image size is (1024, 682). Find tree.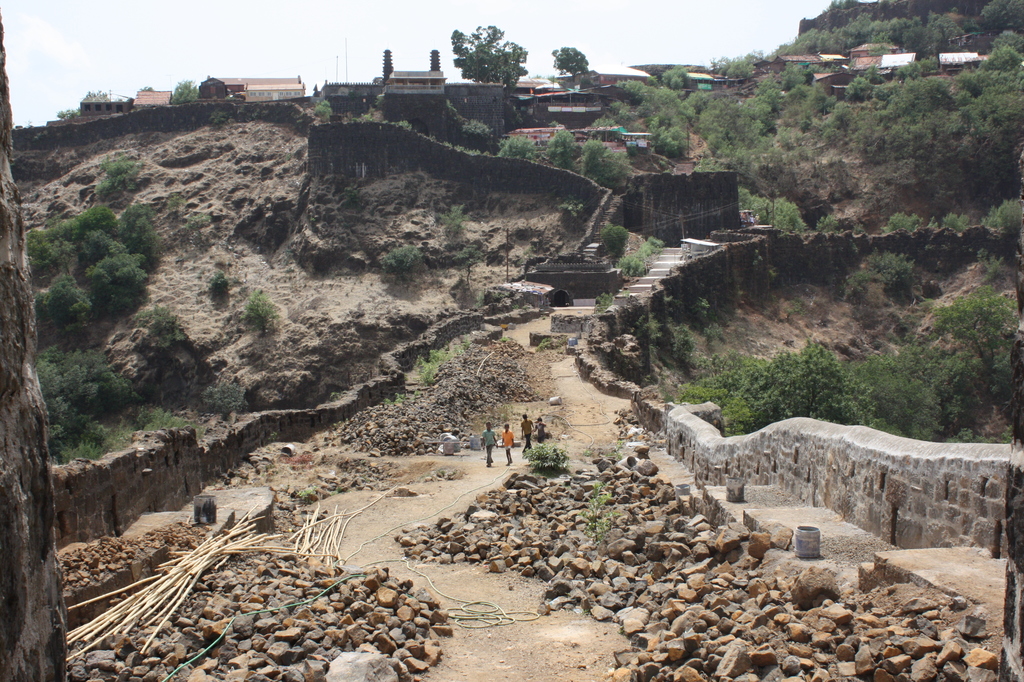
(971,0,1023,33).
